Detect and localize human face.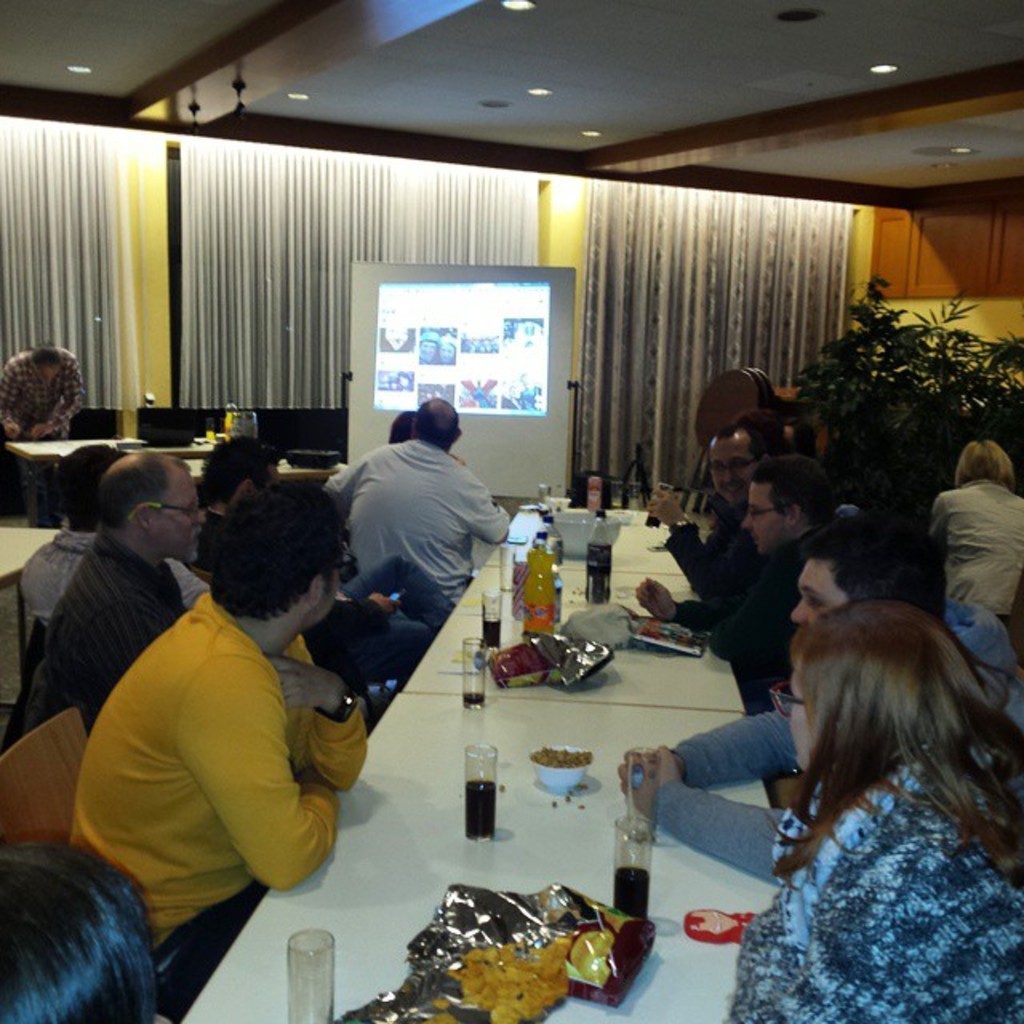
Localized at 712,450,765,502.
